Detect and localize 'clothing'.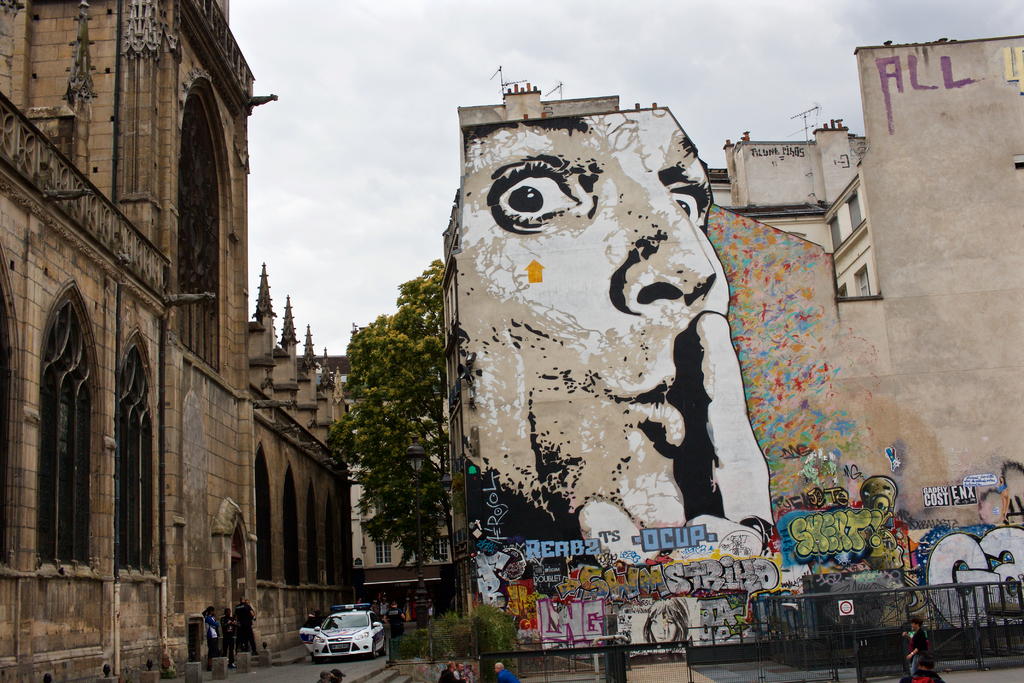
Localized at 380/600/387/616.
